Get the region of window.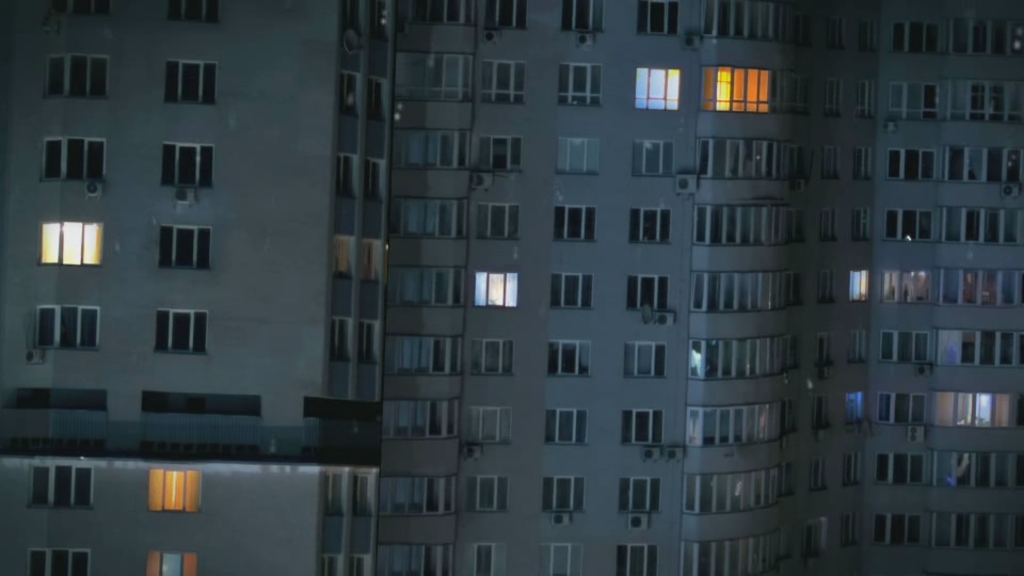
625 406 661 446.
